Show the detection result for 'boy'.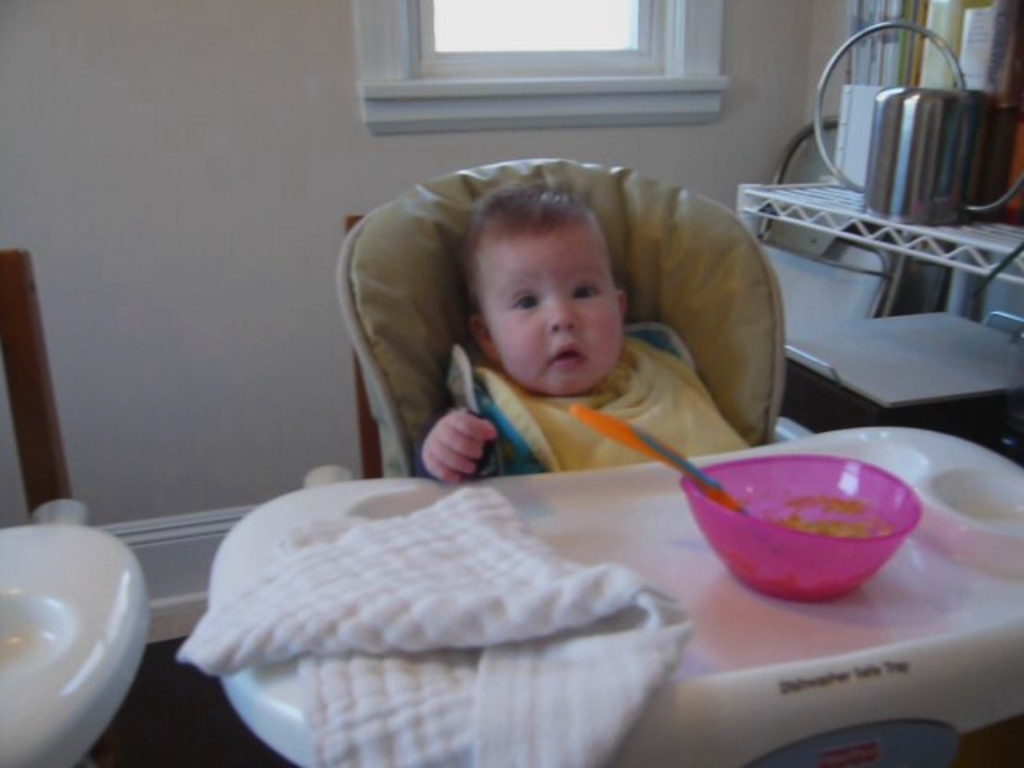
rect(419, 186, 682, 470).
